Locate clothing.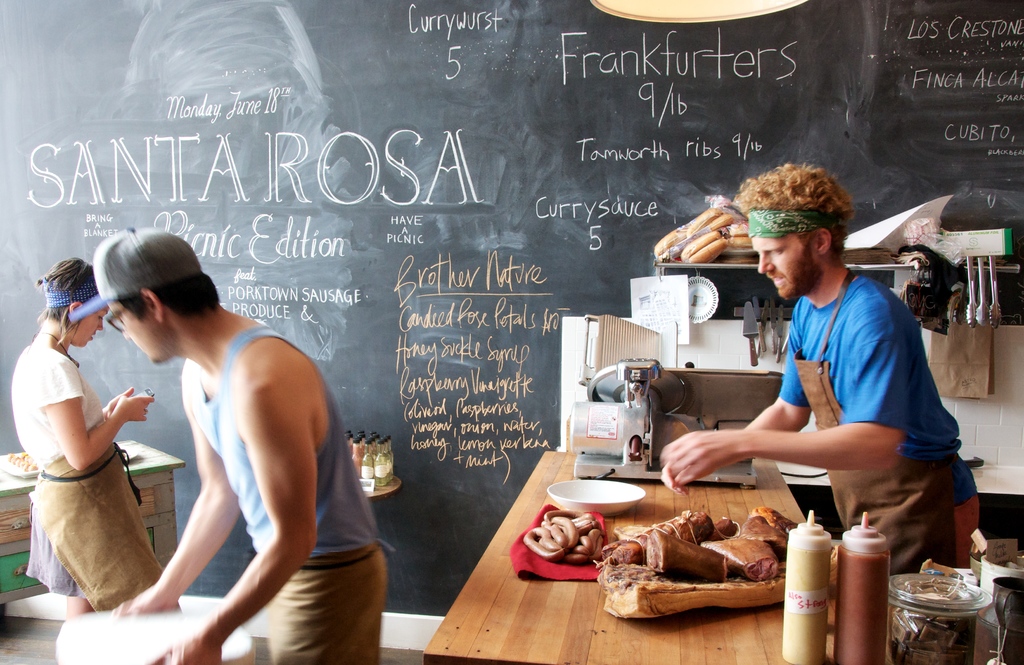
Bounding box: (left=203, top=330, right=364, bottom=562).
